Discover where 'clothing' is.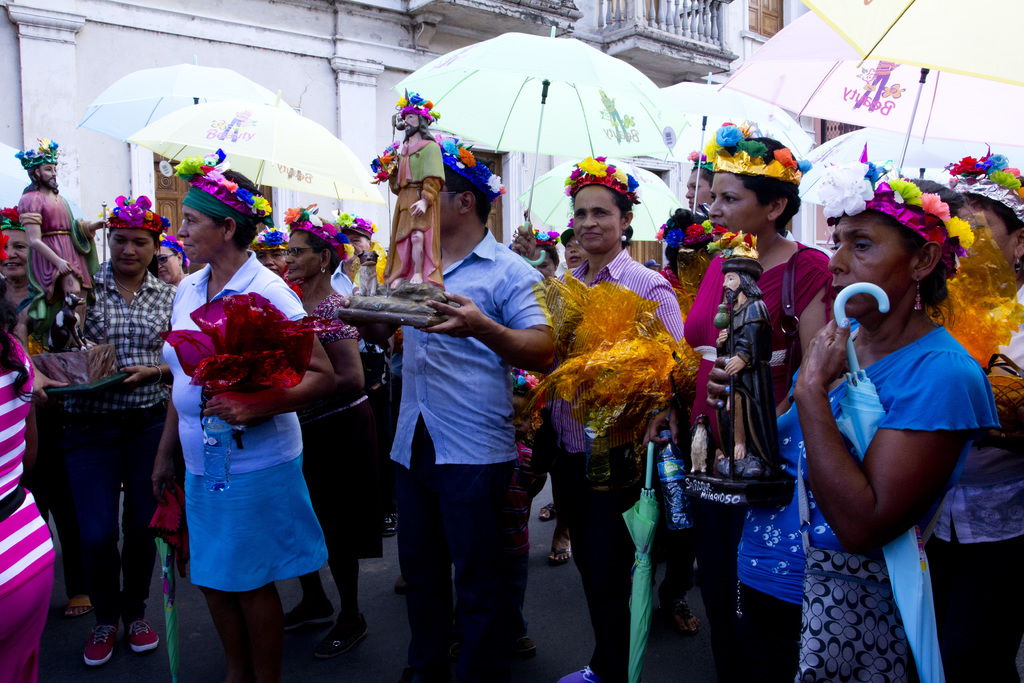
Discovered at locate(0, 331, 54, 682).
